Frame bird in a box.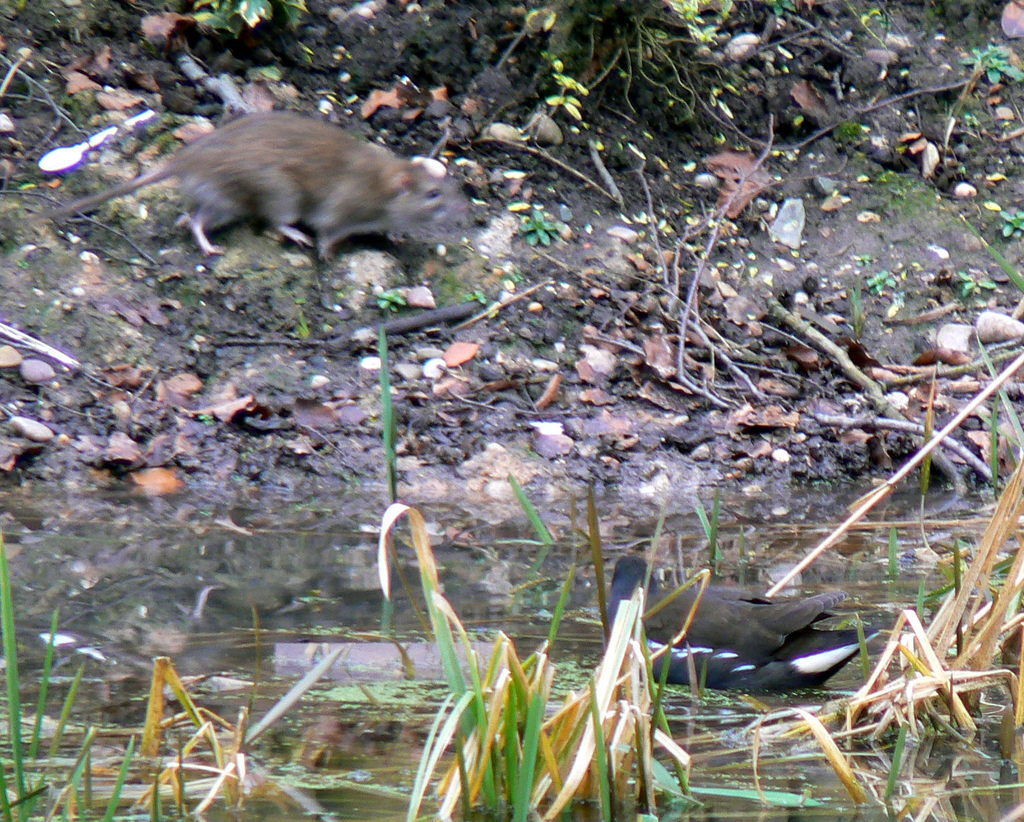
left=604, top=567, right=877, bottom=704.
